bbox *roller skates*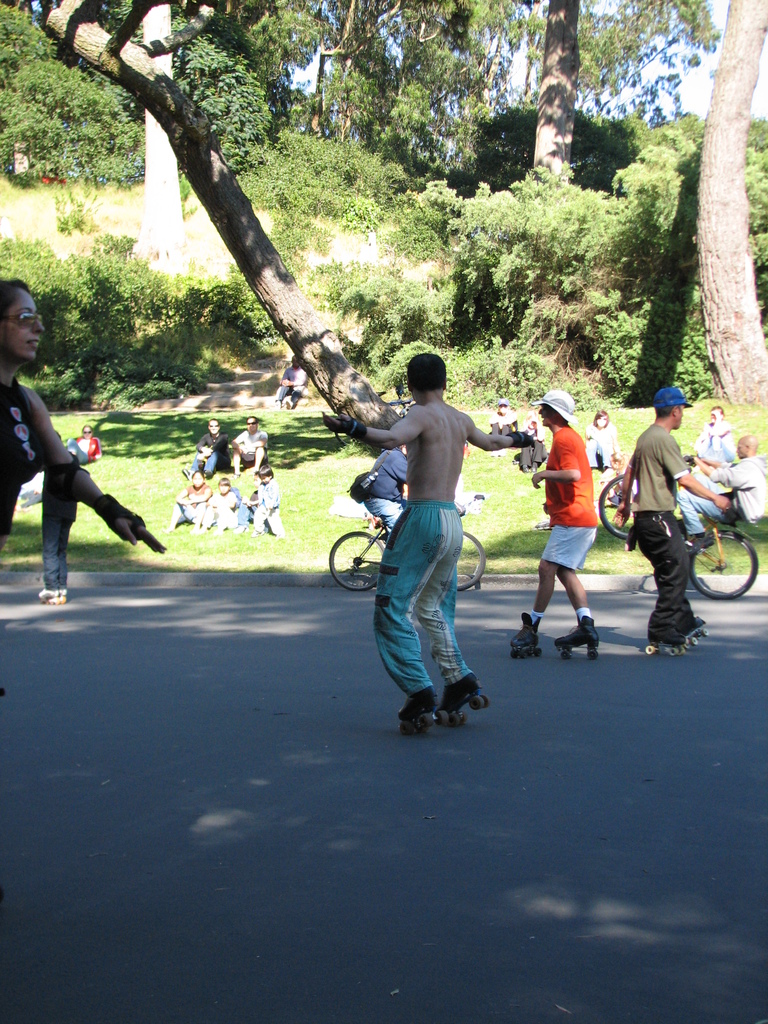
646,634,687,657
